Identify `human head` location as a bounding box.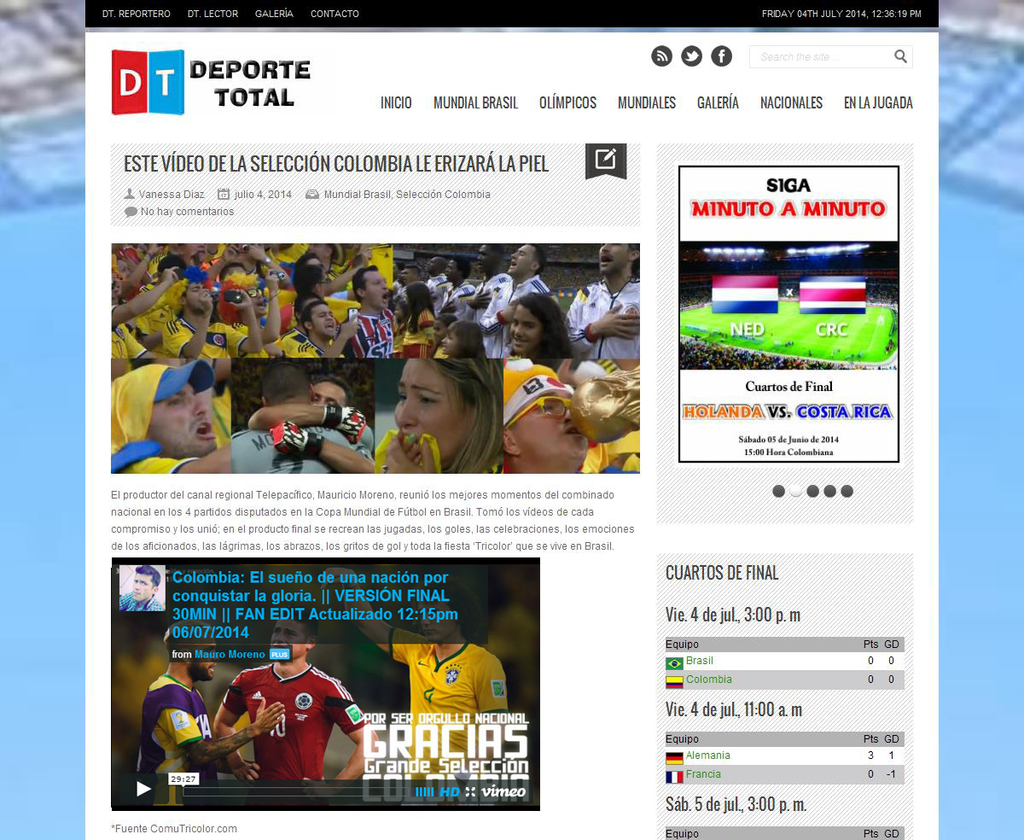
x1=509, y1=361, x2=590, y2=472.
